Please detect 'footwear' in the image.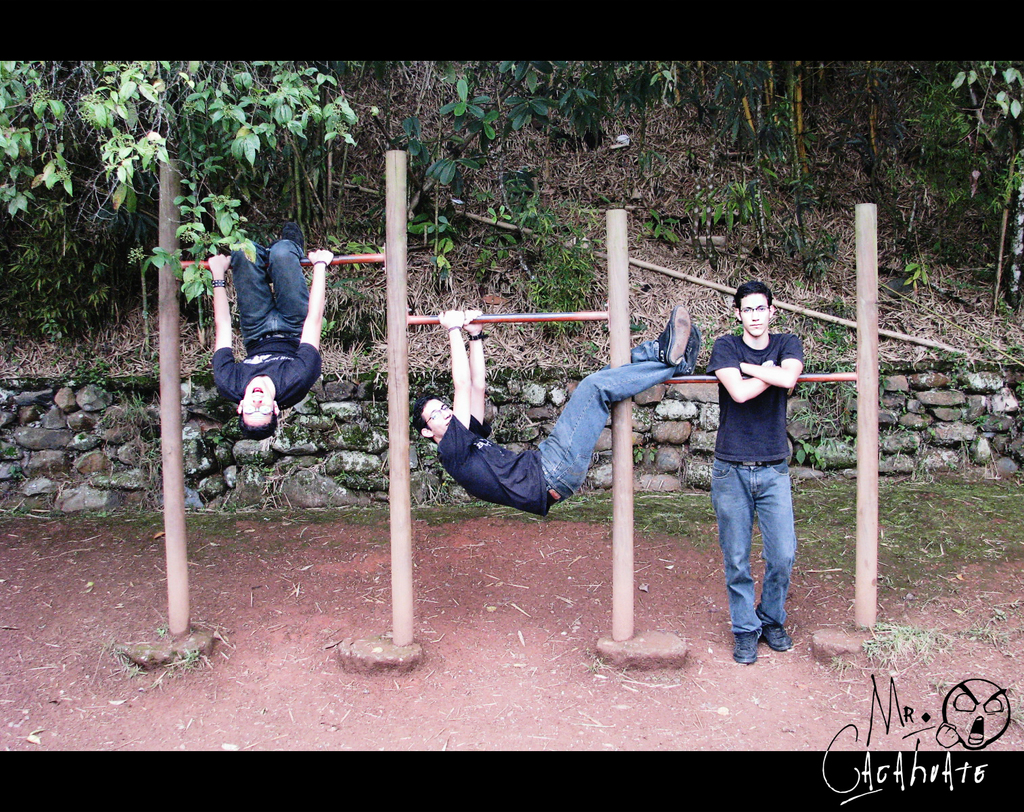
283, 221, 308, 254.
